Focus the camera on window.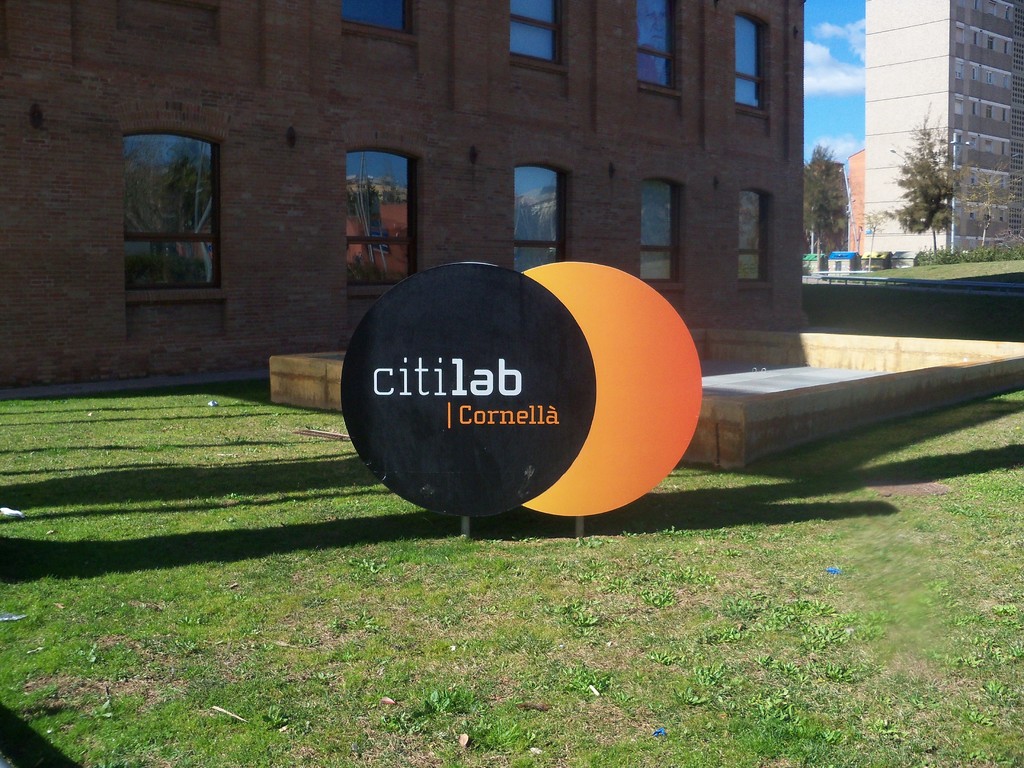
Focus region: Rect(348, 149, 403, 282).
